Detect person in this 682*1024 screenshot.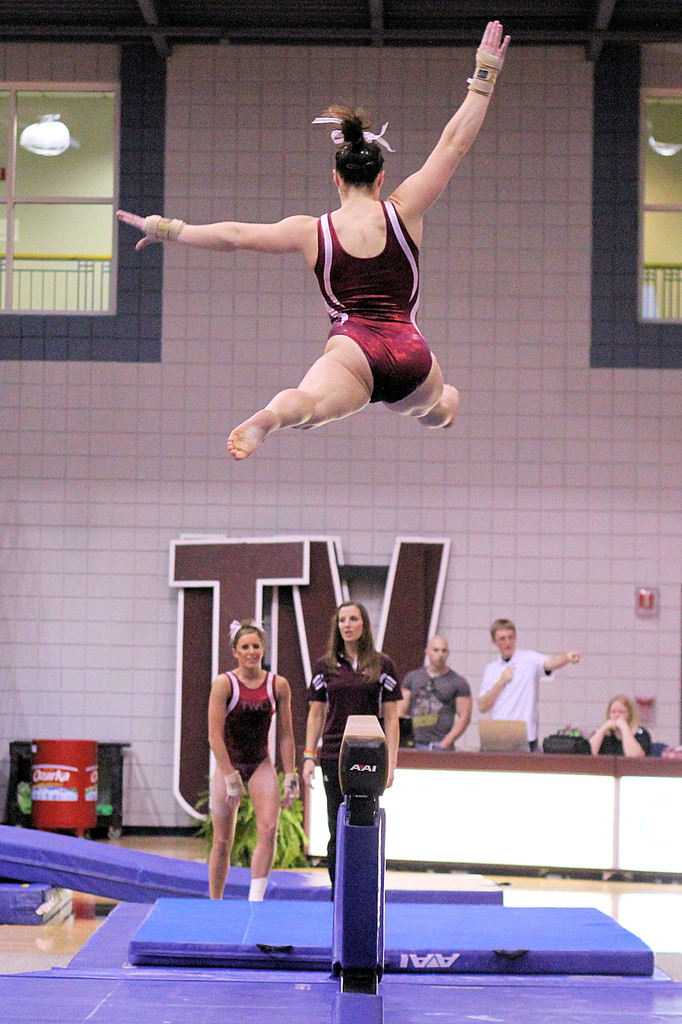
Detection: left=304, top=603, right=405, bottom=890.
